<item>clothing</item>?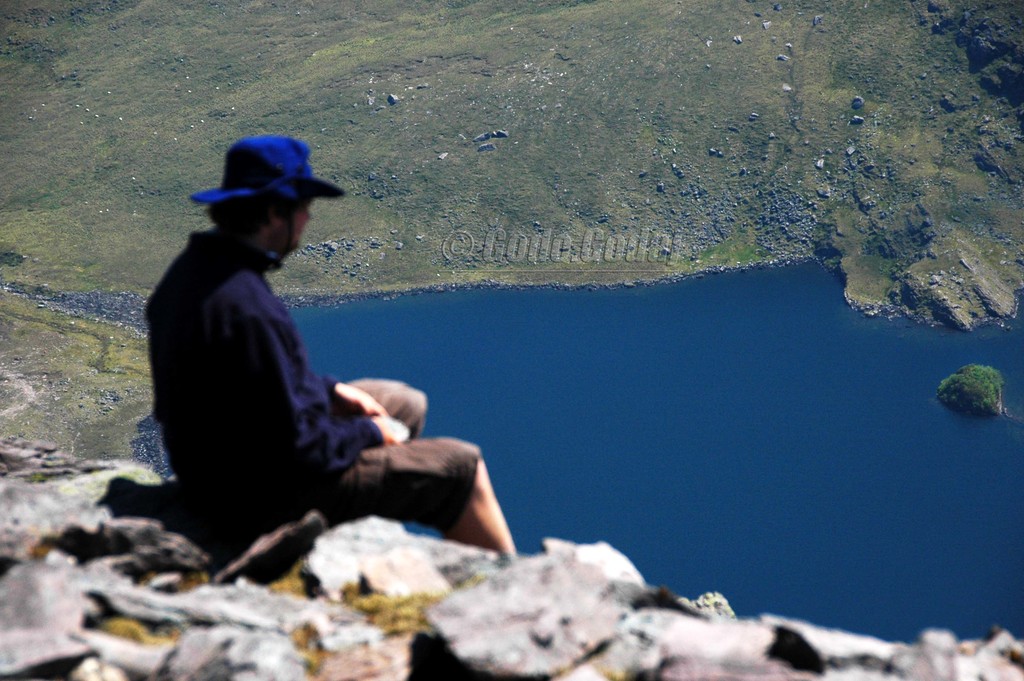
box=[123, 151, 458, 546]
